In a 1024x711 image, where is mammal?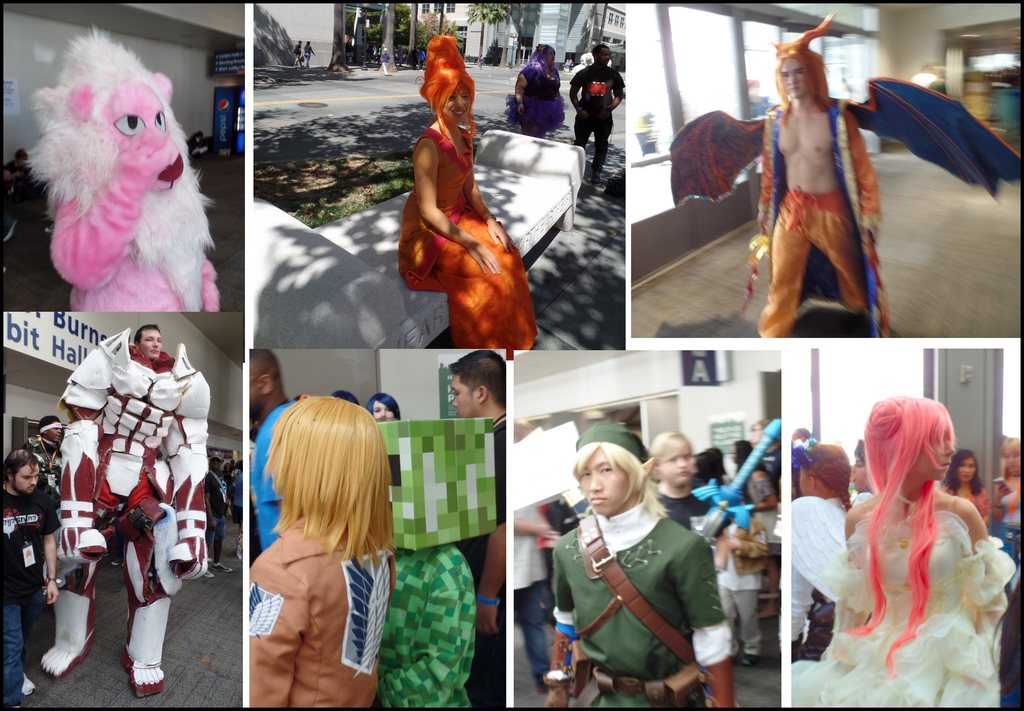
34,416,67,553.
